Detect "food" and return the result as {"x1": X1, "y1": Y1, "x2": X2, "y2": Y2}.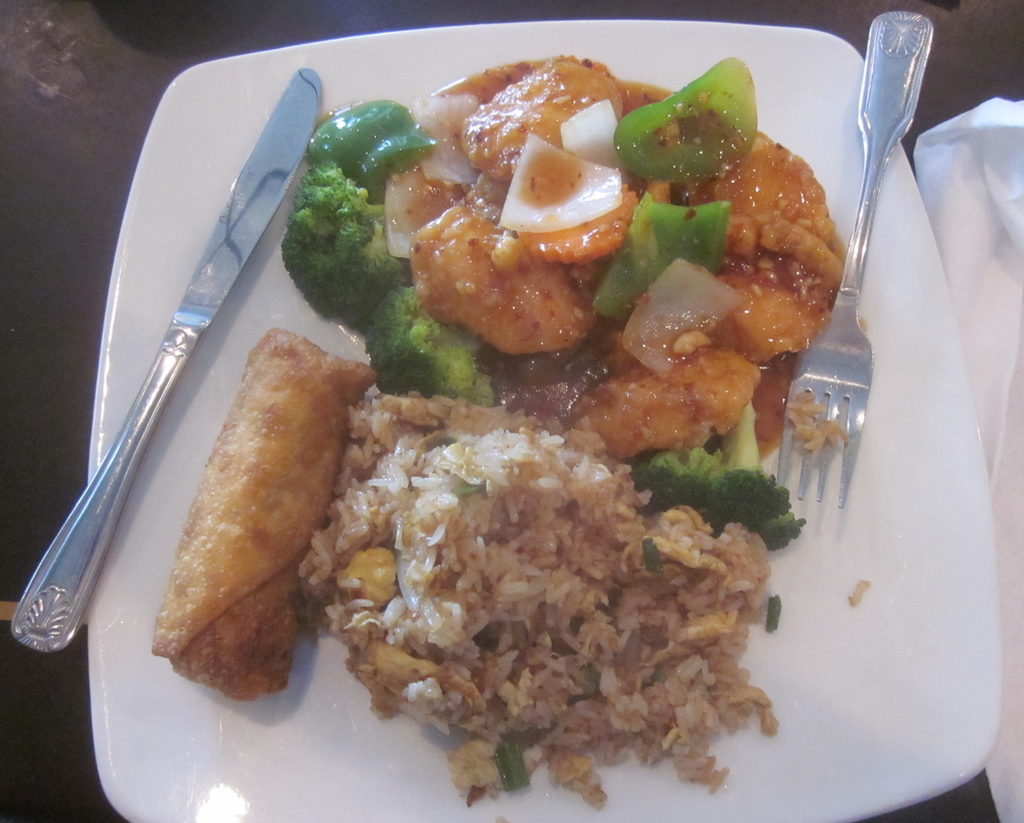
{"x1": 140, "y1": 54, "x2": 870, "y2": 822}.
